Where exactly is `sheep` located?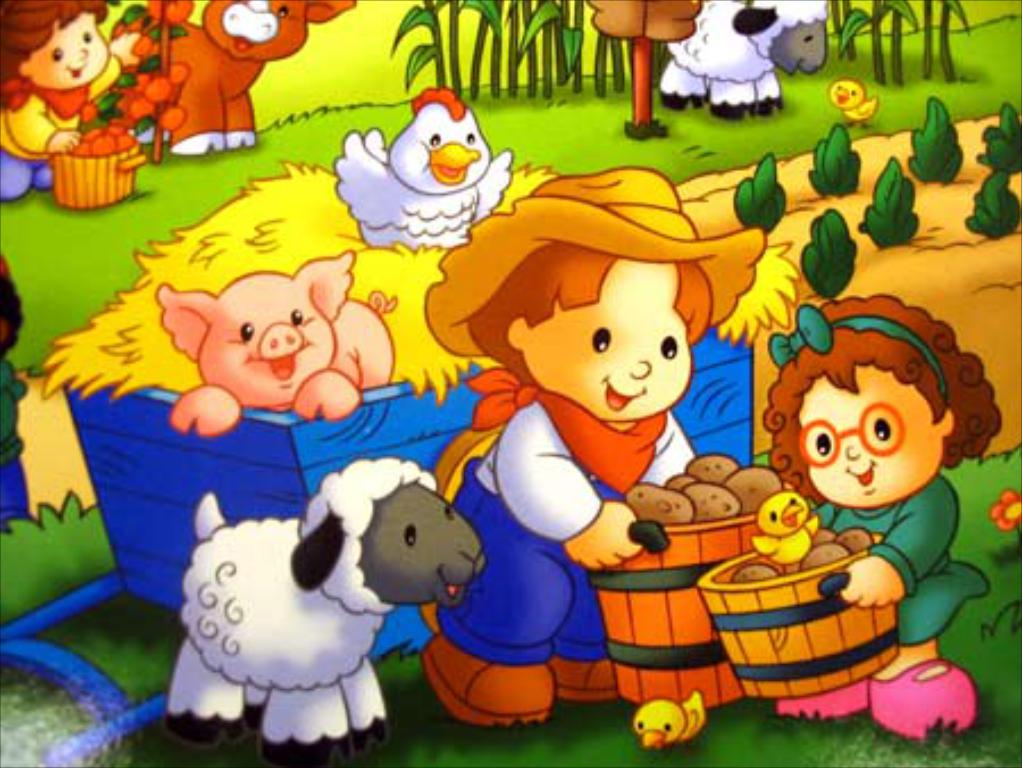
Its bounding box is box(659, 0, 829, 123).
